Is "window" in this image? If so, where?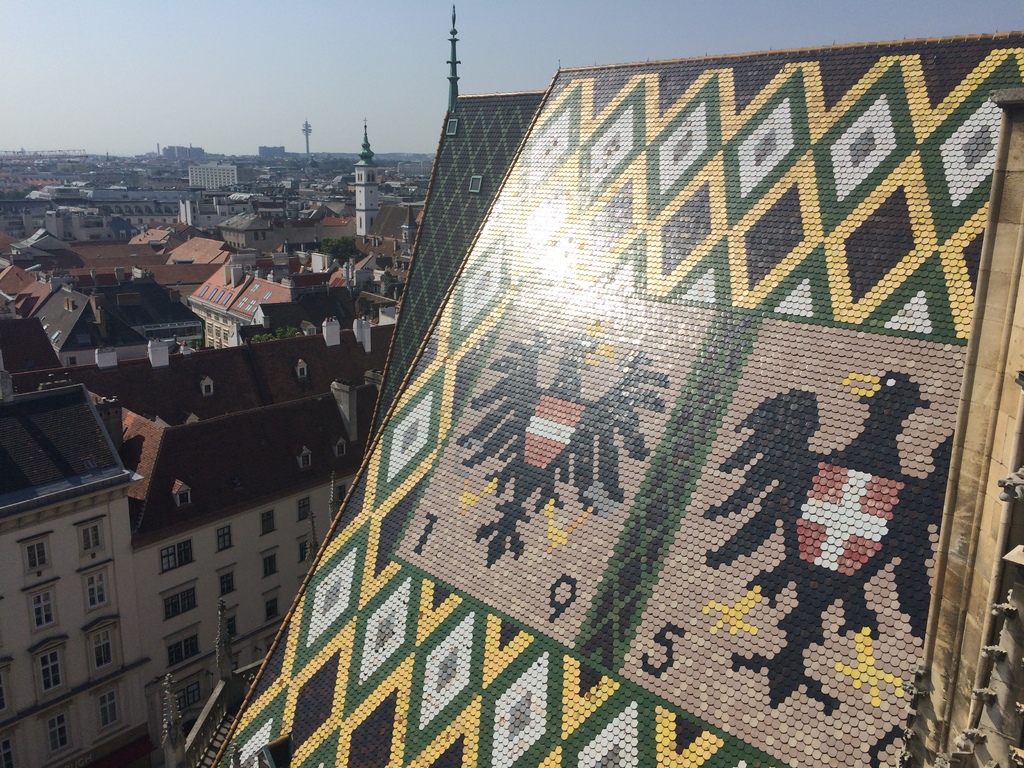
Yes, at 297,542,313,562.
